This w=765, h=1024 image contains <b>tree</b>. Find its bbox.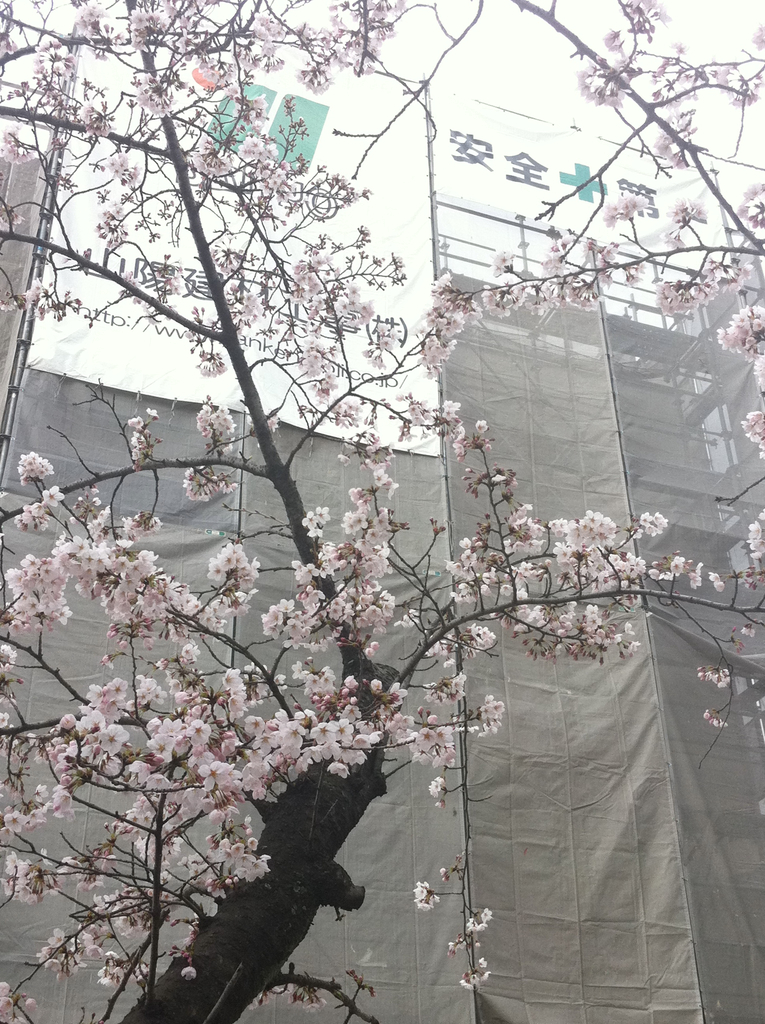
select_region(0, 0, 764, 1023).
